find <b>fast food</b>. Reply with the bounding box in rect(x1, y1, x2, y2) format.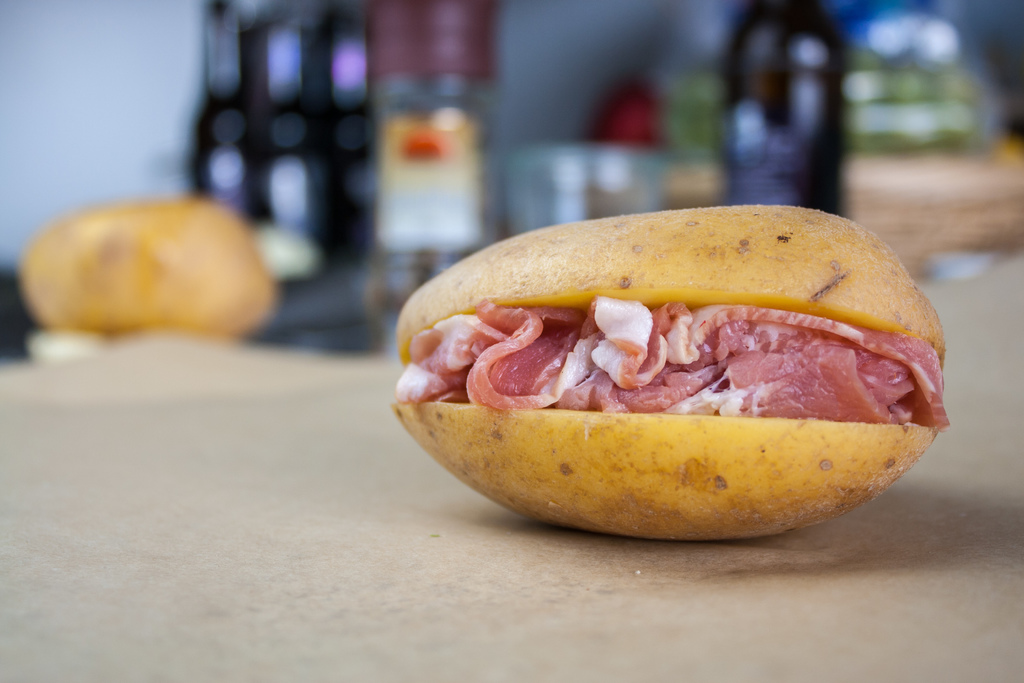
rect(10, 197, 282, 333).
